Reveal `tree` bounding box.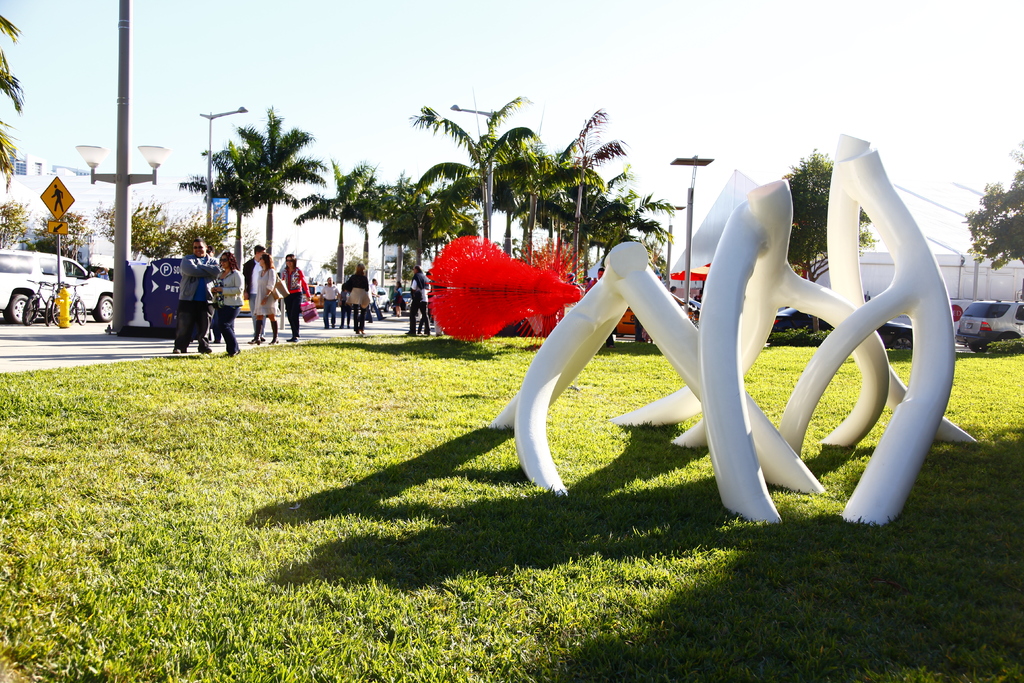
Revealed: [960, 136, 1023, 268].
